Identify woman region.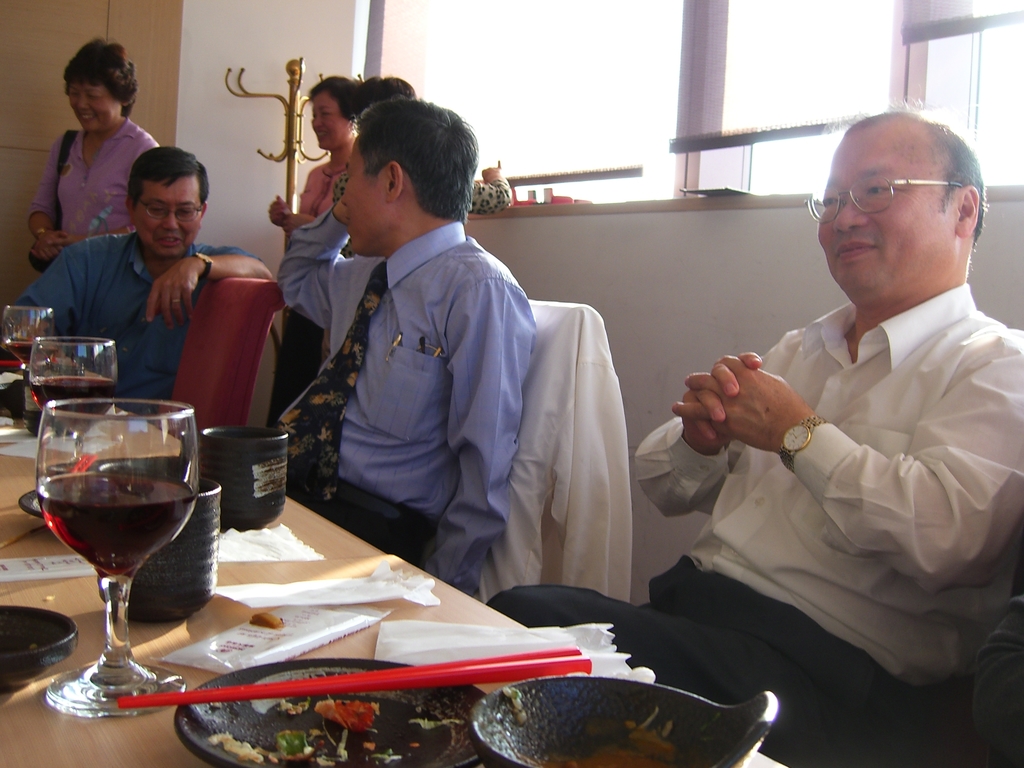
Region: (left=267, top=68, right=369, bottom=433).
